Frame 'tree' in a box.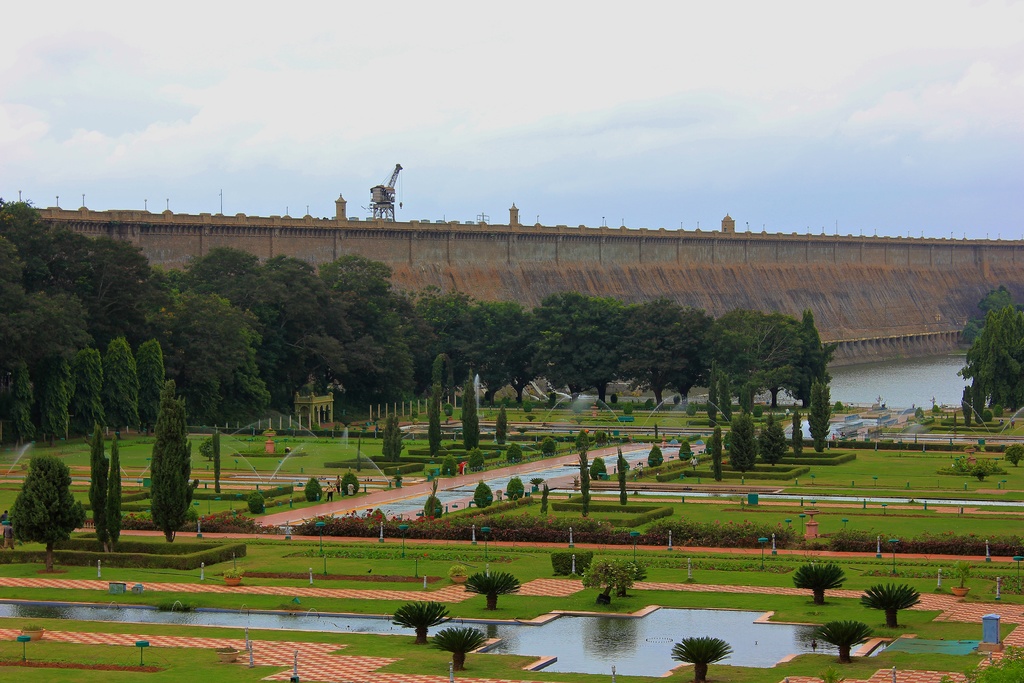
crop(808, 381, 830, 454).
